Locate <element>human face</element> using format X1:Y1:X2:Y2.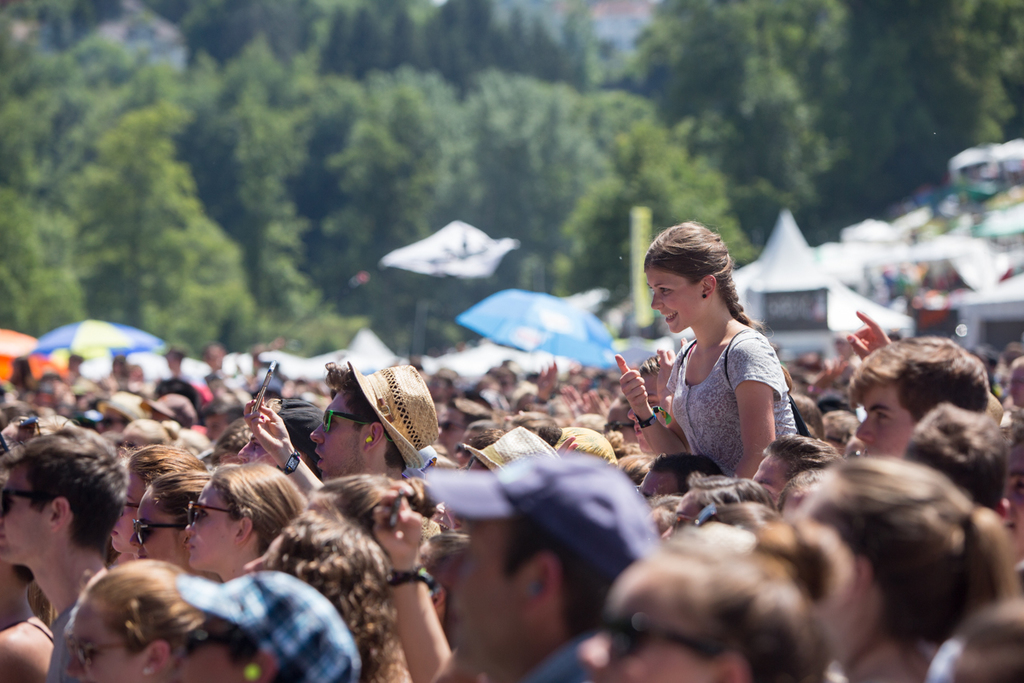
647:267:704:335.
